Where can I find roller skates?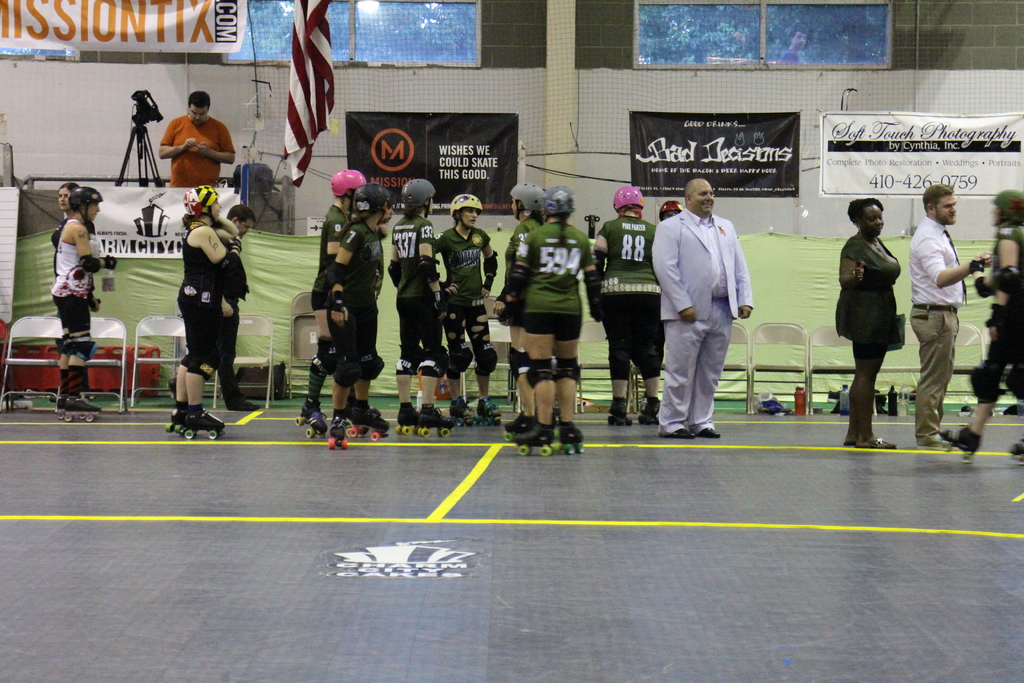
You can find it at (x1=607, y1=397, x2=632, y2=429).
